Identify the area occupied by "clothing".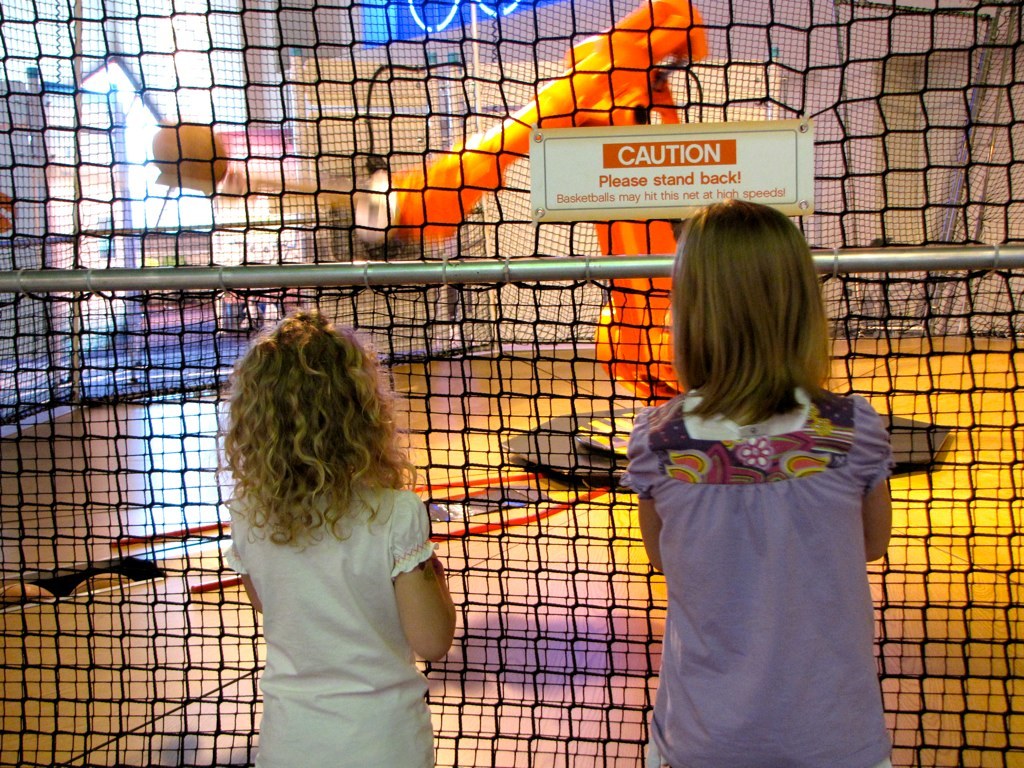
Area: (left=218, top=481, right=442, bottom=767).
